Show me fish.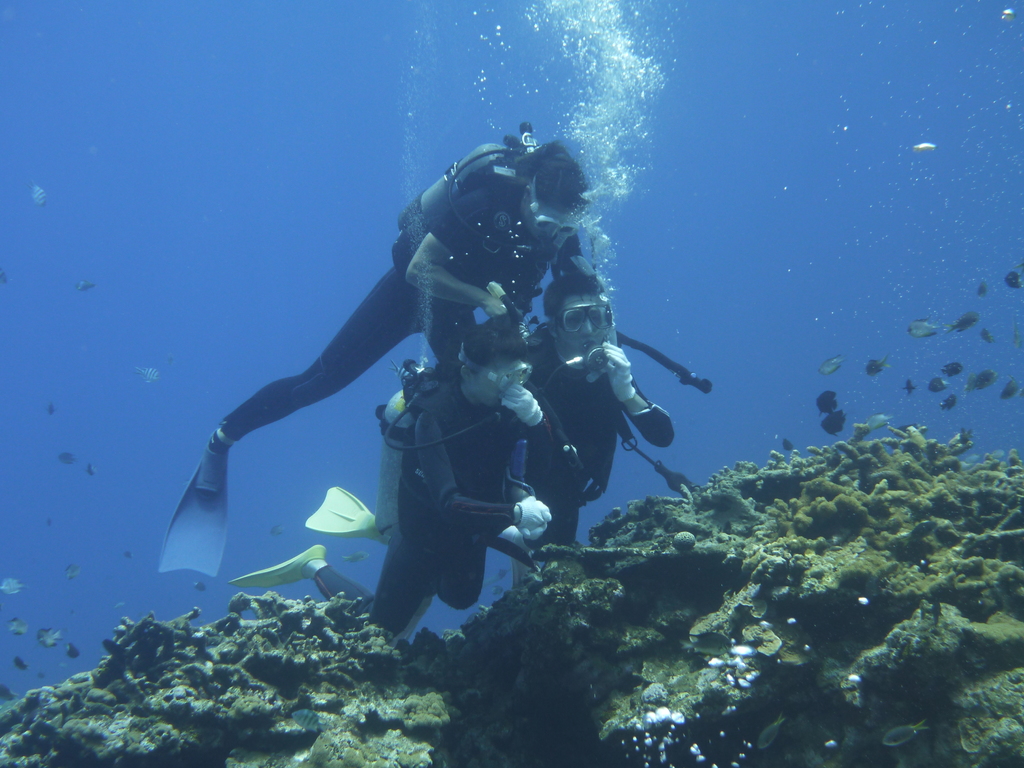
fish is here: [816, 388, 837, 410].
